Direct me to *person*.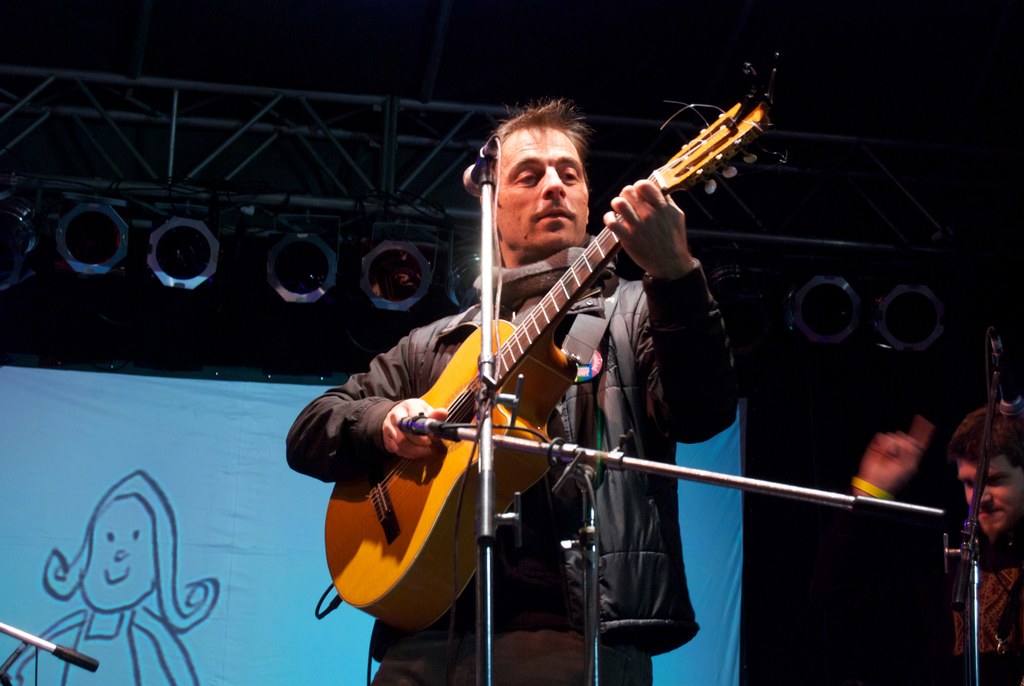
Direction: detection(8, 468, 220, 685).
